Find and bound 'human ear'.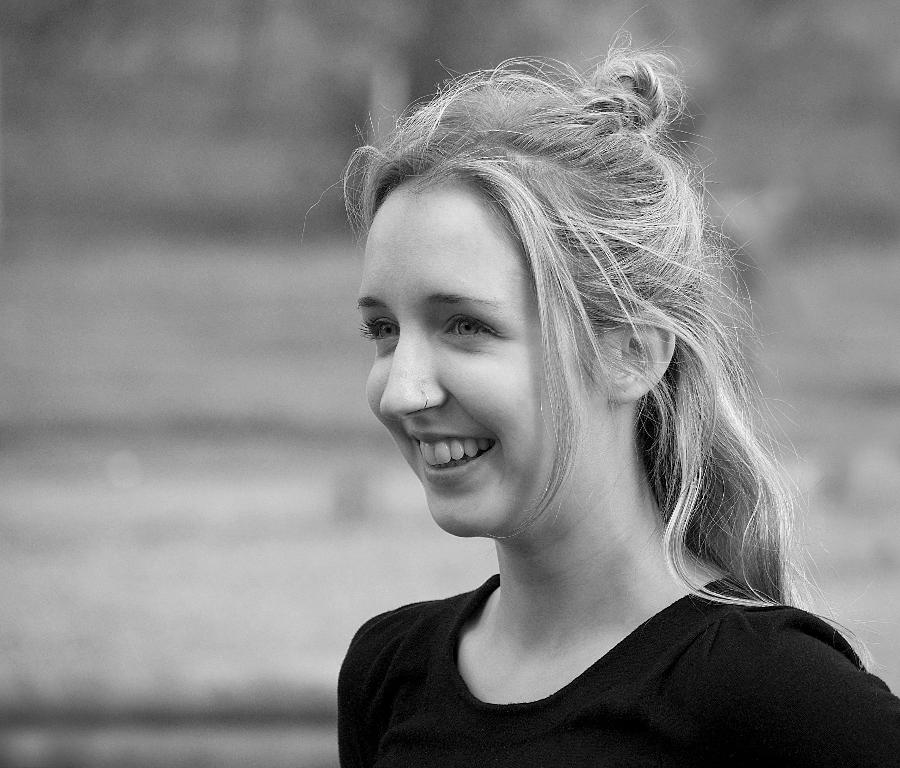
Bound: <bbox>610, 310, 676, 403</bbox>.
